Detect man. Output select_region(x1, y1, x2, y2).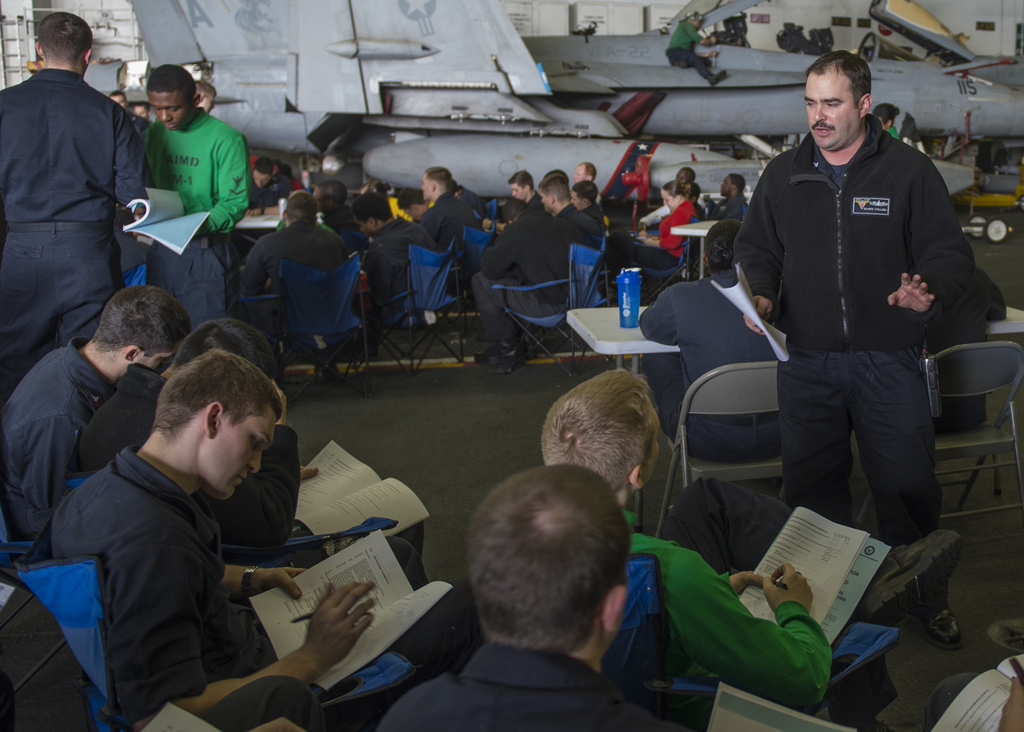
select_region(374, 462, 694, 731).
